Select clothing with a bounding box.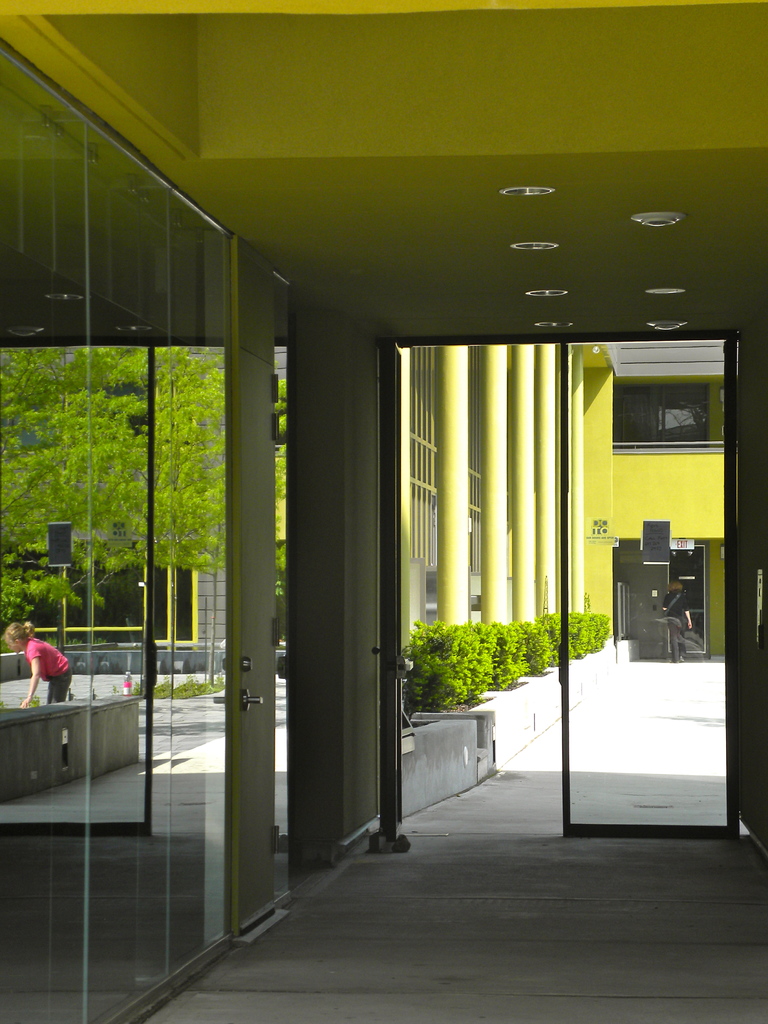
x1=10, y1=638, x2=75, y2=701.
